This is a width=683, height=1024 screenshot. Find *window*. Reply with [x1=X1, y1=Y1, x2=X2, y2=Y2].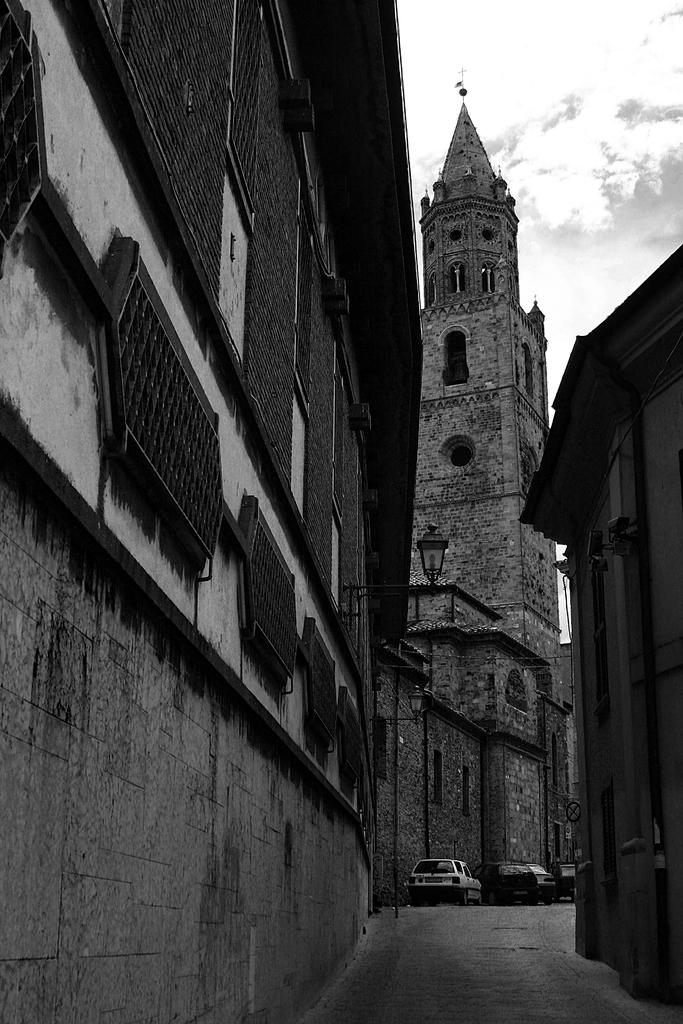
[x1=436, y1=328, x2=467, y2=381].
